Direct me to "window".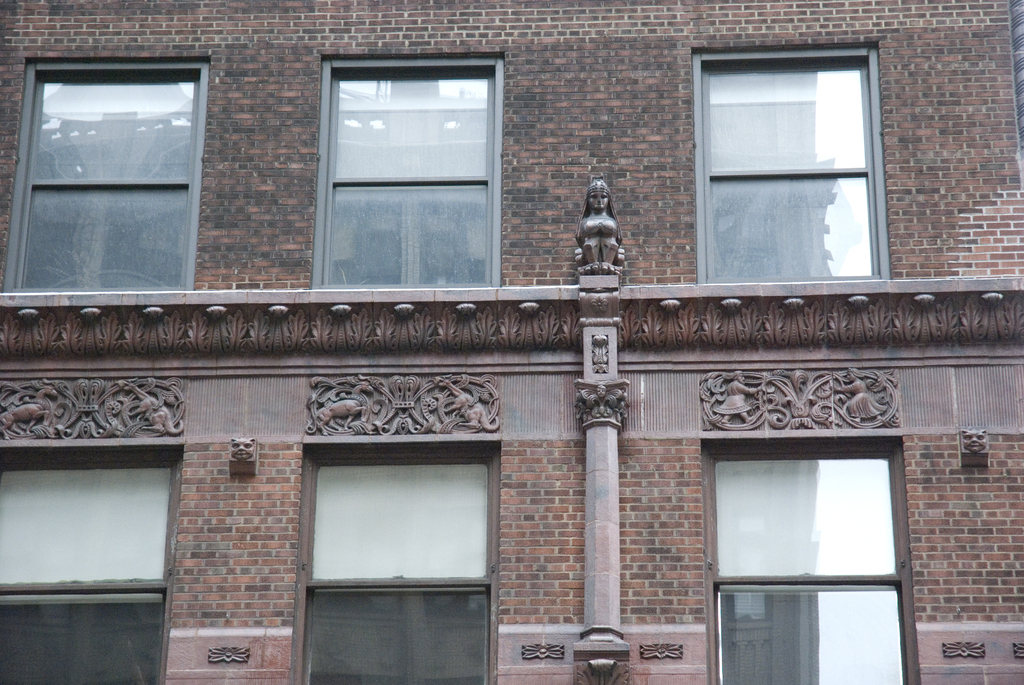
Direction: (left=700, top=436, right=923, bottom=684).
